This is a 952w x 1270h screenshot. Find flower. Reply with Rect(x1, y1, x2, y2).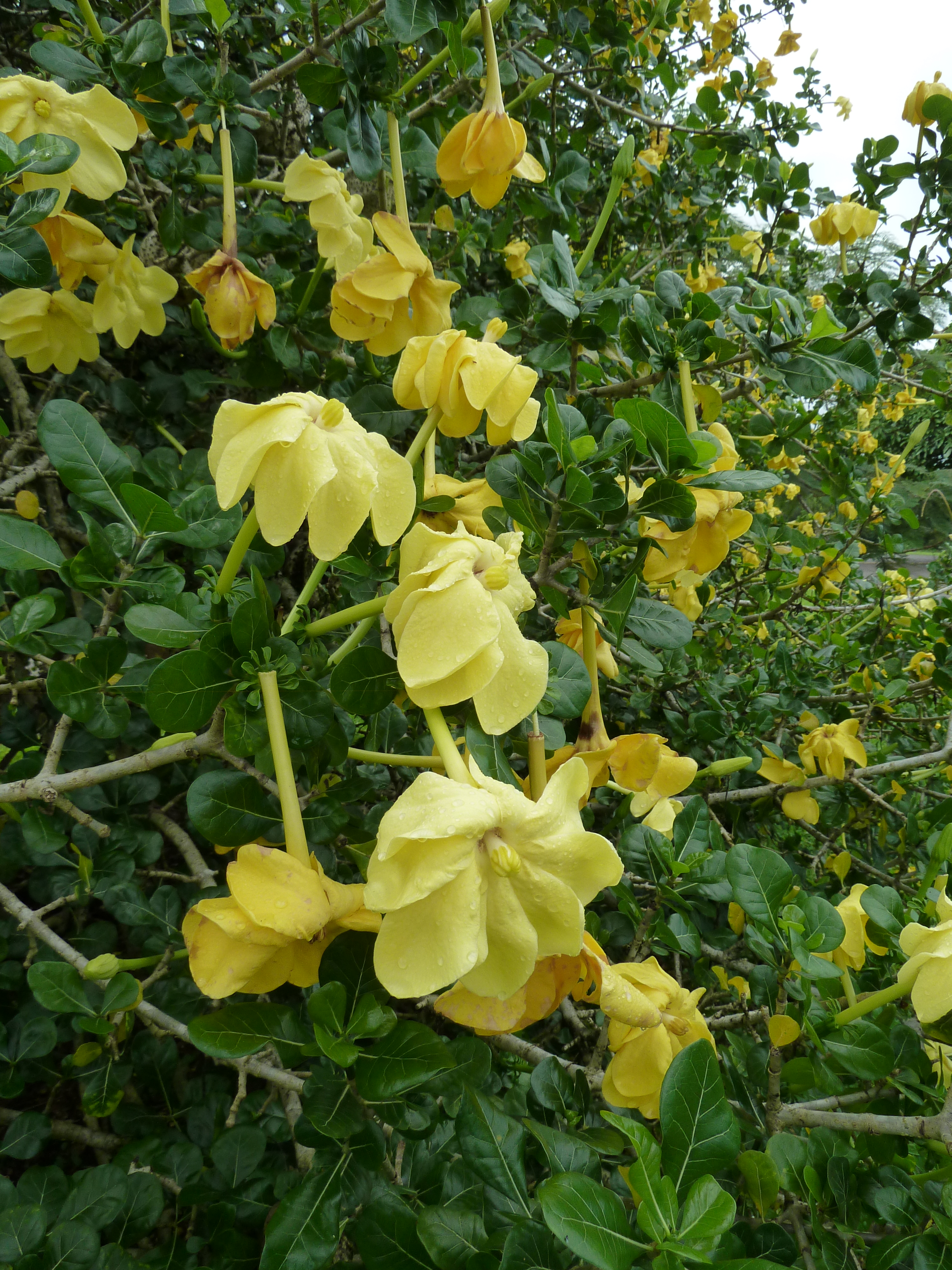
Rect(189, 304, 225, 357).
